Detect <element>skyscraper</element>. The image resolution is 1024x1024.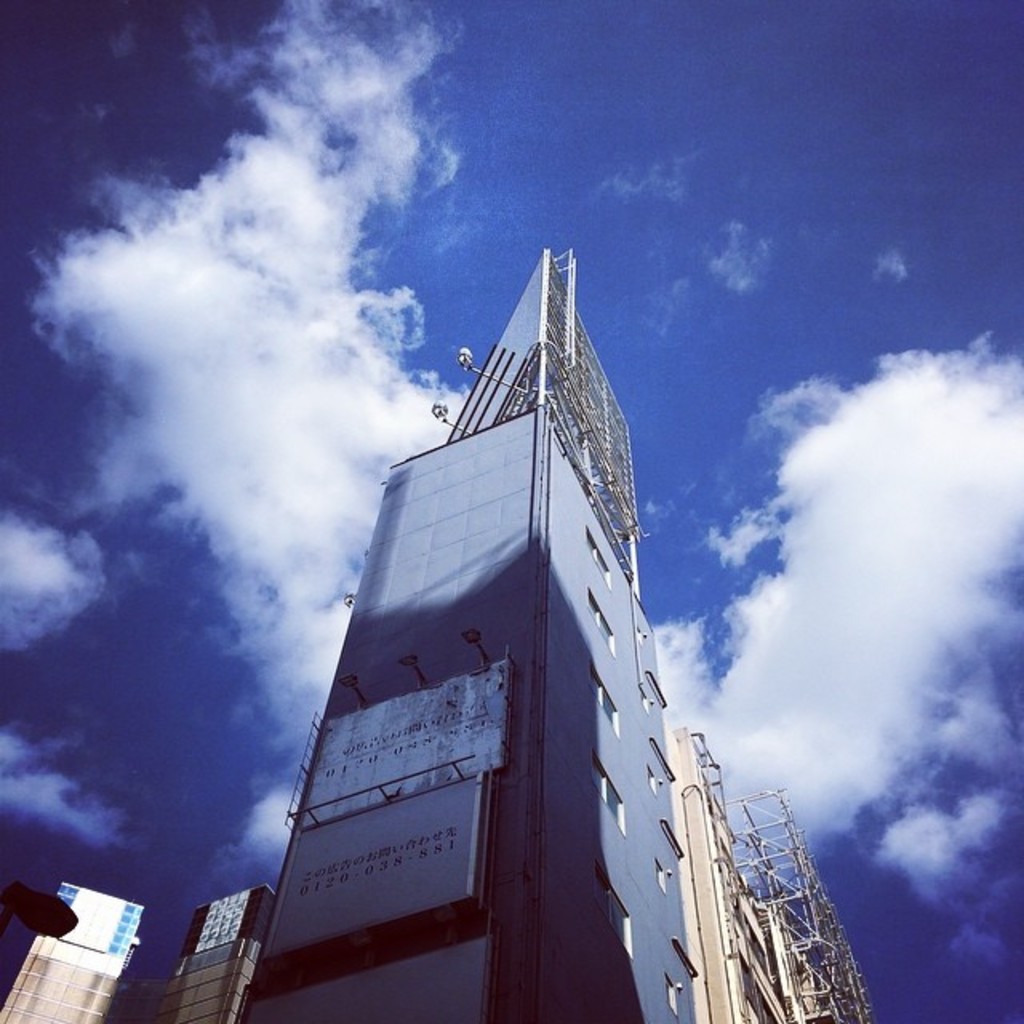
crop(0, 878, 158, 1022).
